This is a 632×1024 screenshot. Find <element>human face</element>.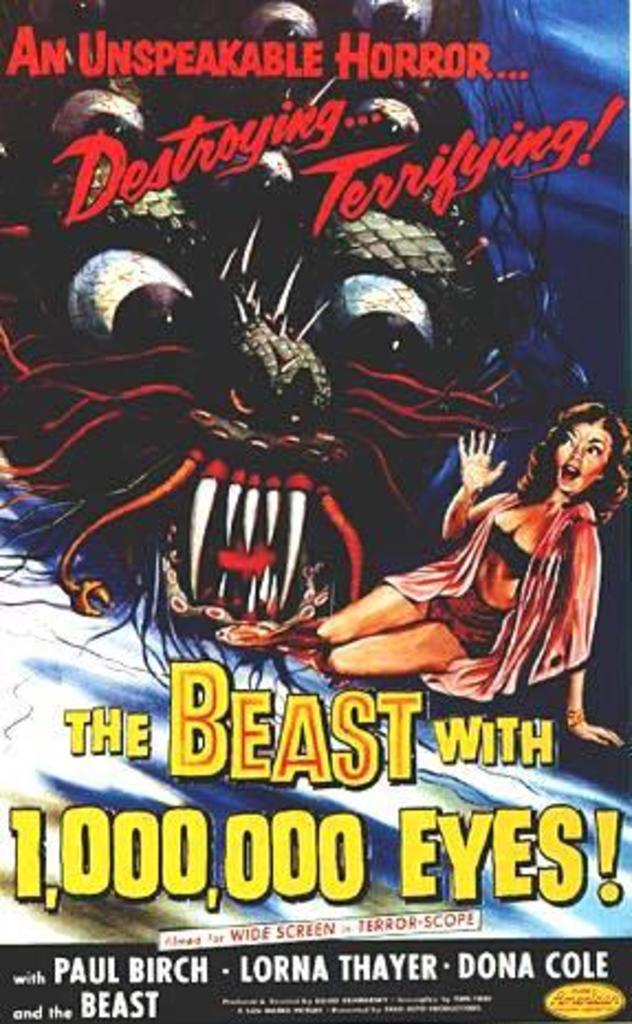
Bounding box: {"left": 557, "top": 425, "right": 614, "bottom": 498}.
